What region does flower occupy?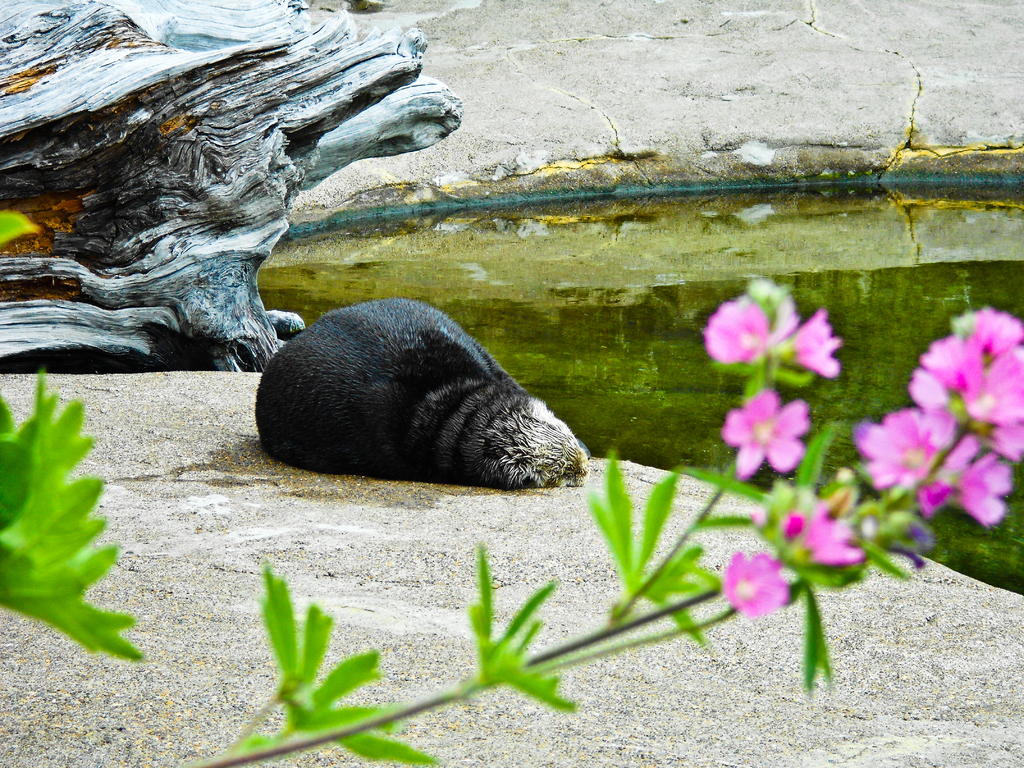
726 551 792 619.
